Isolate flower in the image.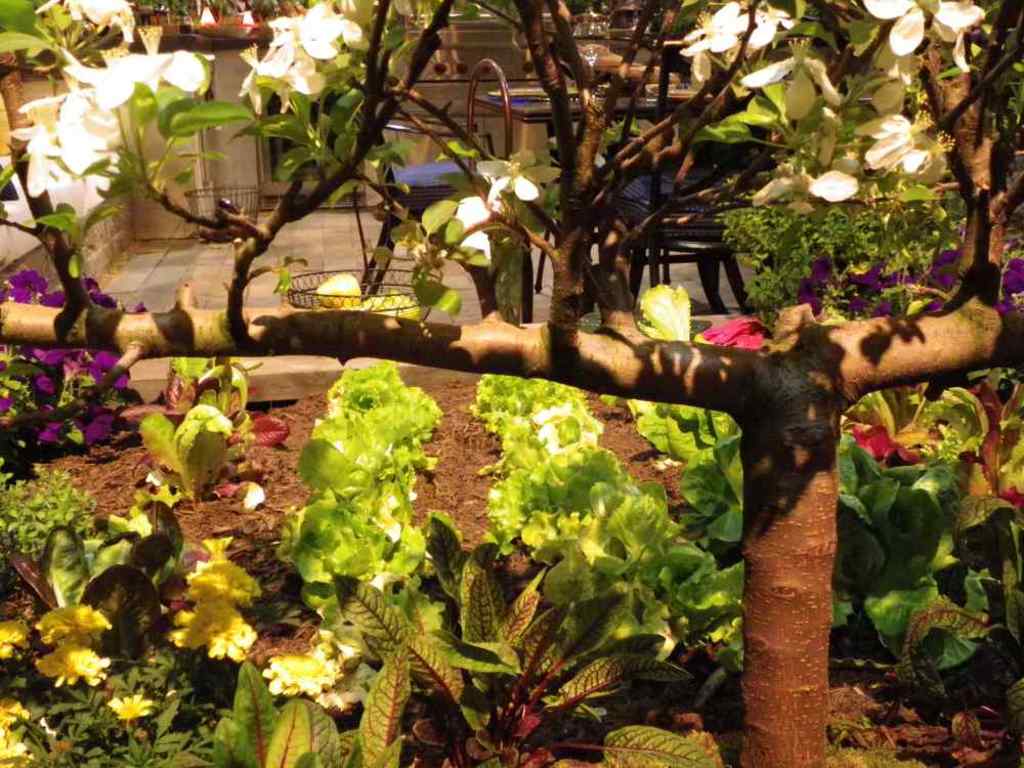
Isolated region: select_region(482, 140, 566, 203).
